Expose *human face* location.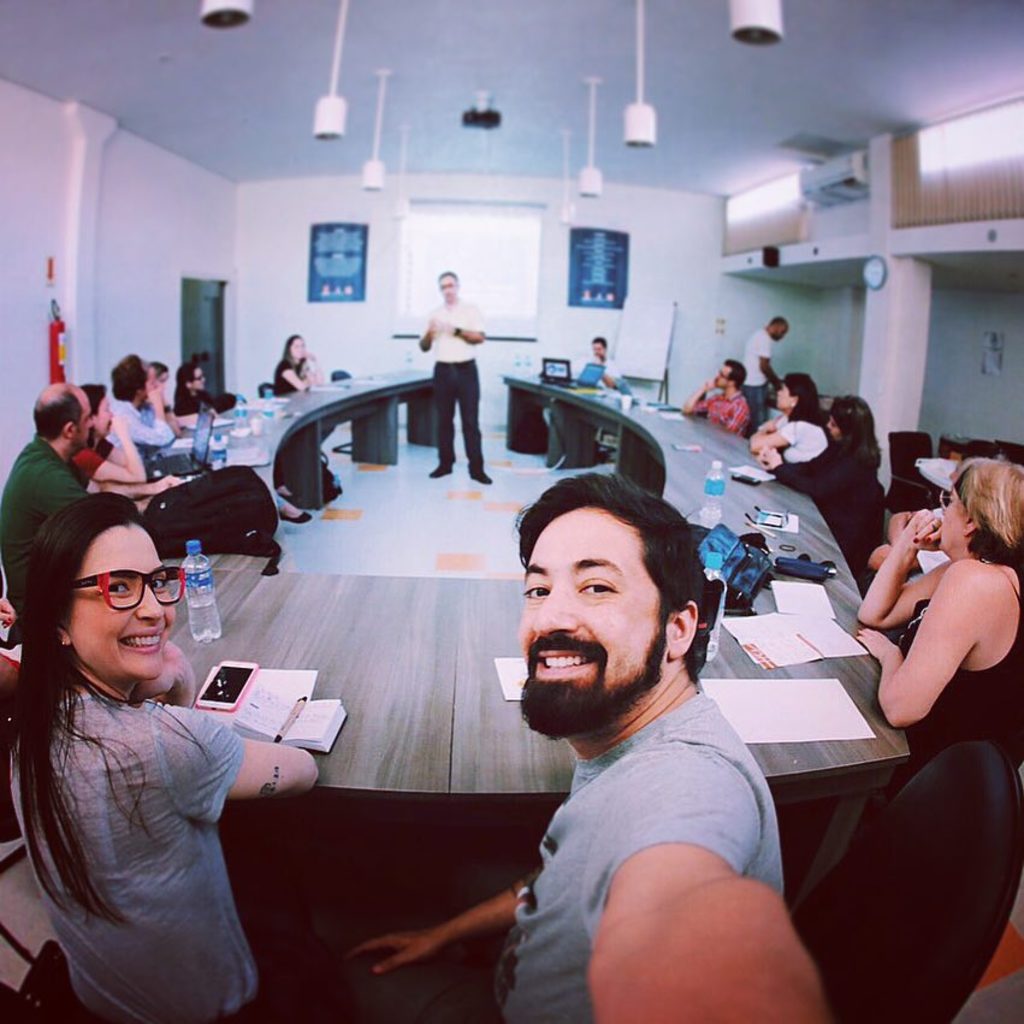
Exposed at x1=436, y1=274, x2=460, y2=310.
